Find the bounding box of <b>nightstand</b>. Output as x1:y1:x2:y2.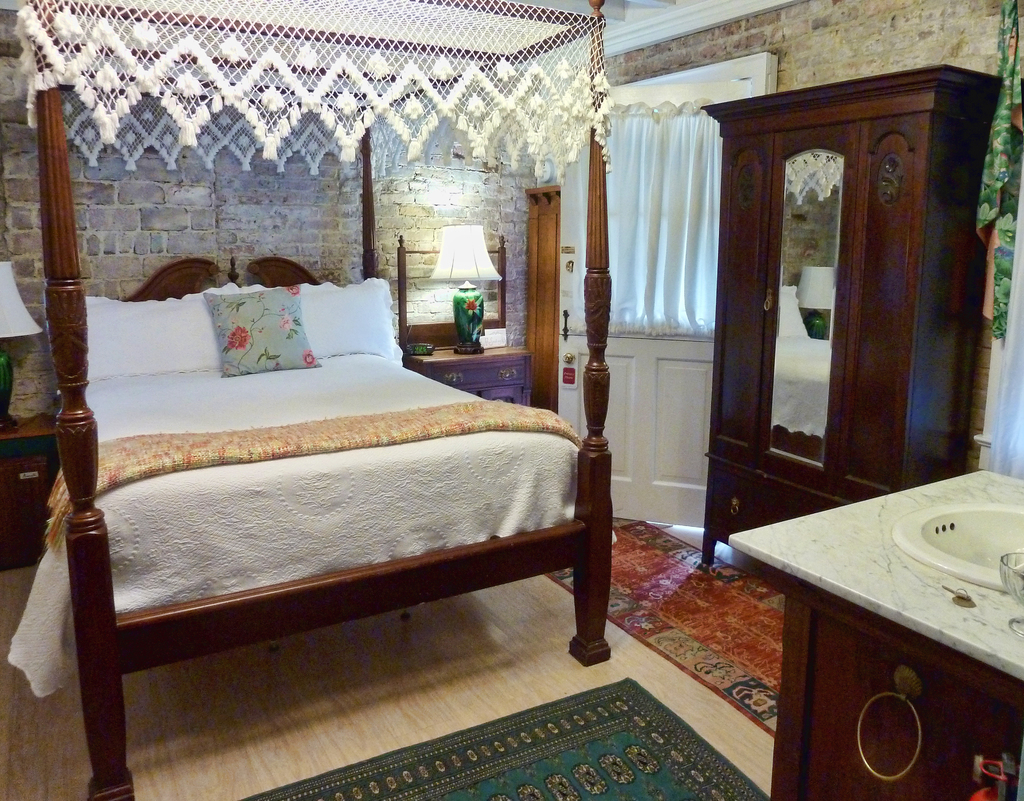
392:323:536:406.
